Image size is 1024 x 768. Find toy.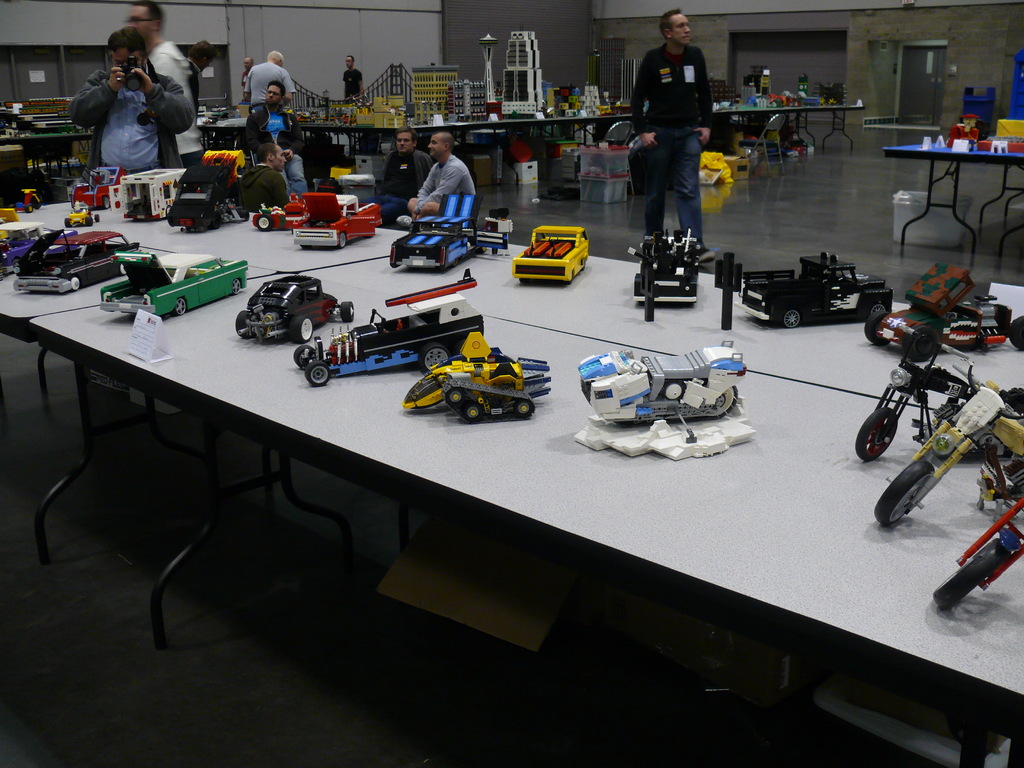
bbox=(0, 218, 74, 276).
